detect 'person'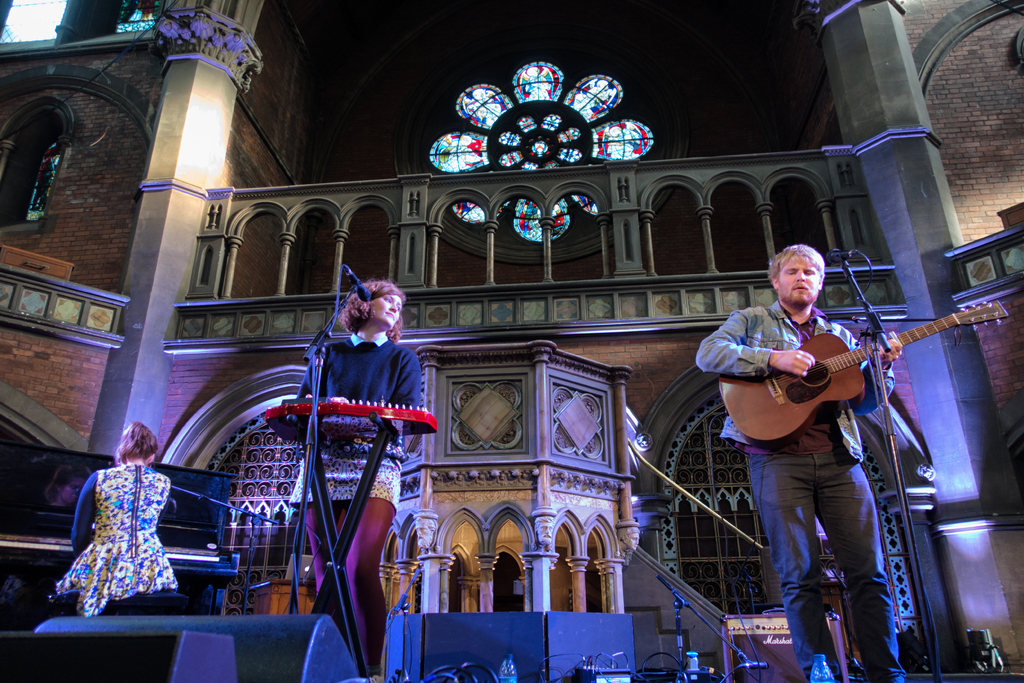
bbox=[293, 277, 429, 682]
